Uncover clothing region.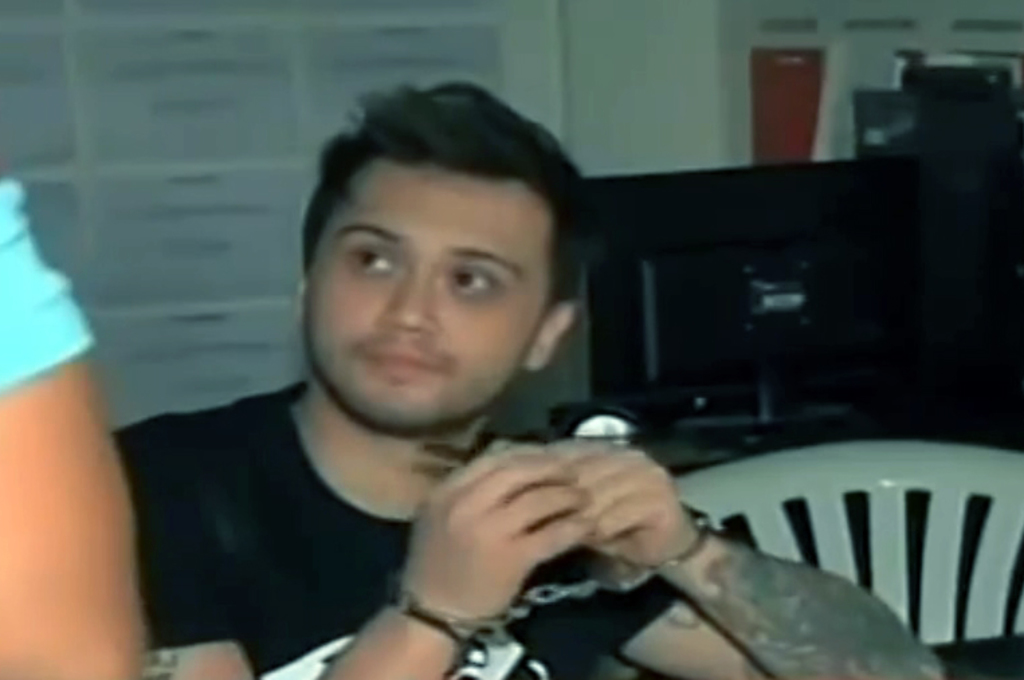
Uncovered: (left=0, top=178, right=102, bottom=394).
